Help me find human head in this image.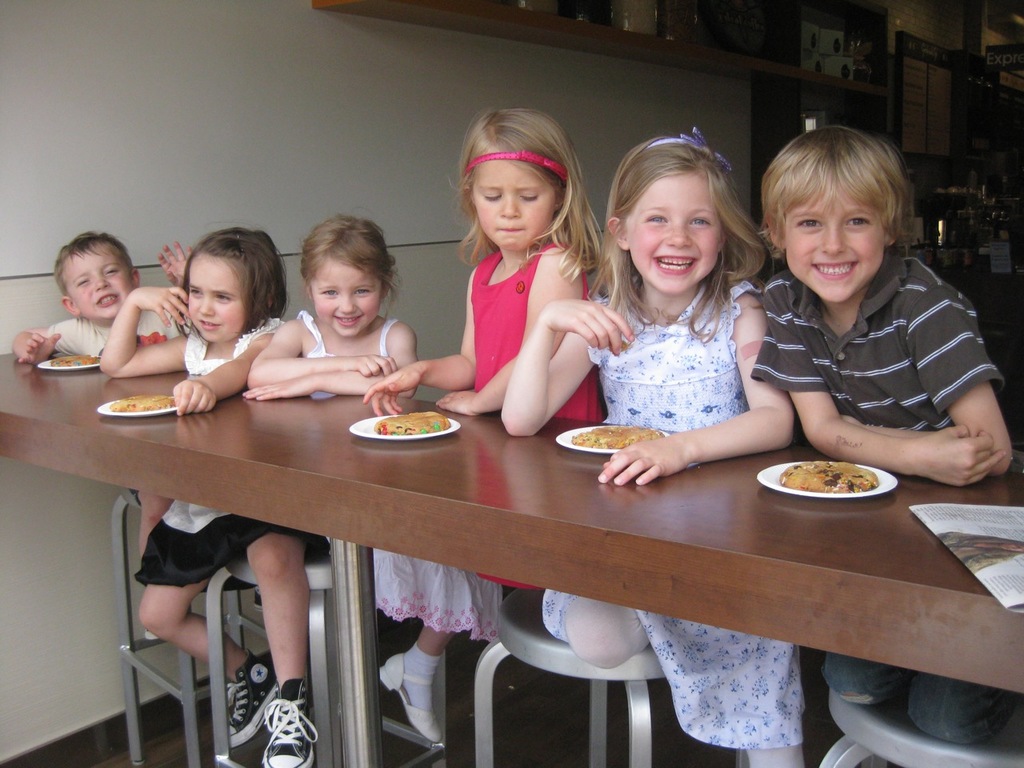
Found it: box=[302, 214, 394, 334].
